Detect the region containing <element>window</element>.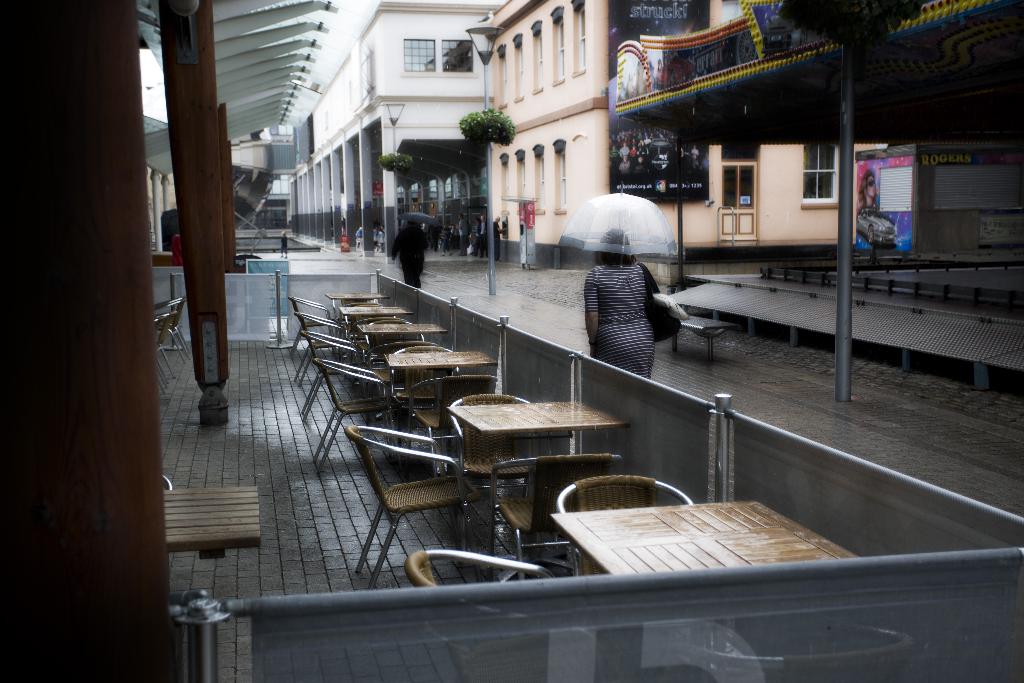
(794,140,842,210).
